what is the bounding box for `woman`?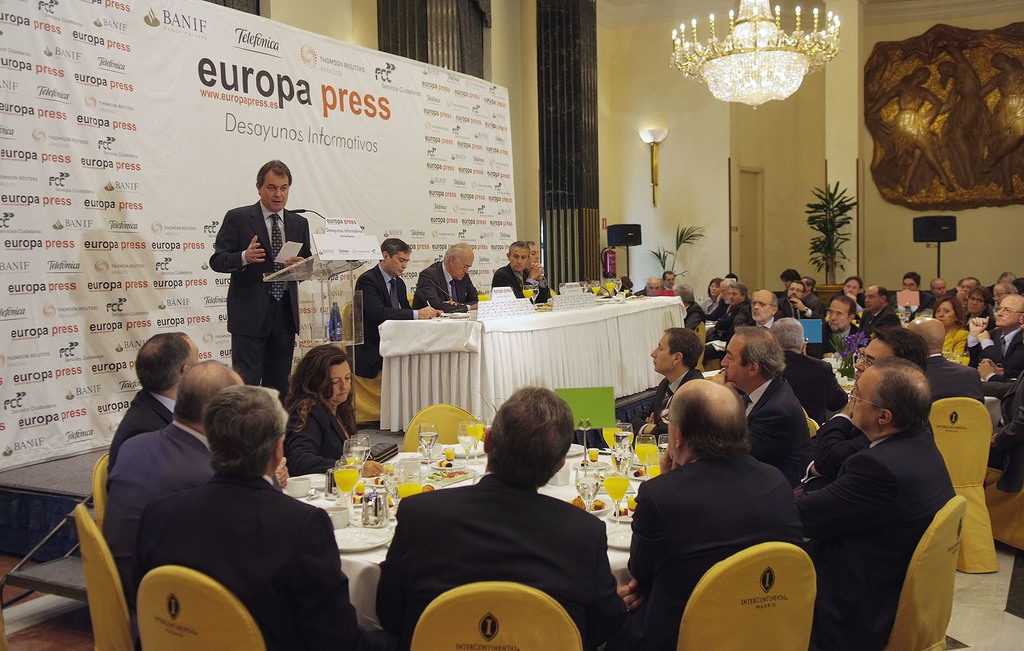
select_region(929, 297, 967, 369).
